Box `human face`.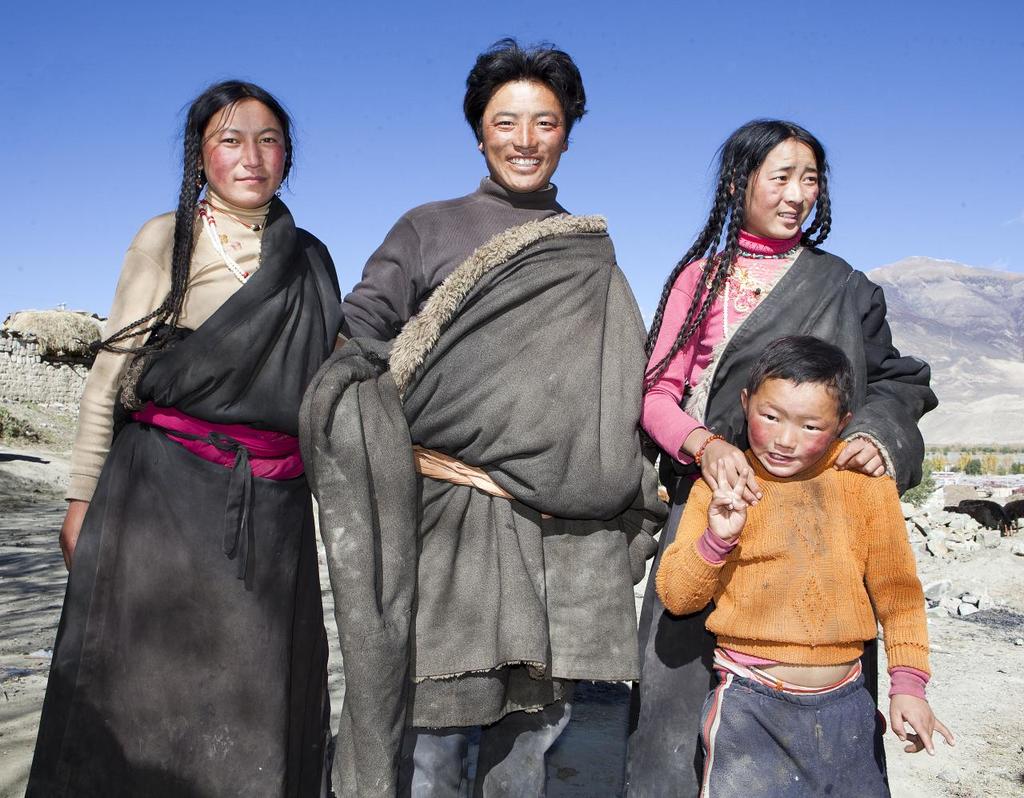
202, 96, 286, 205.
